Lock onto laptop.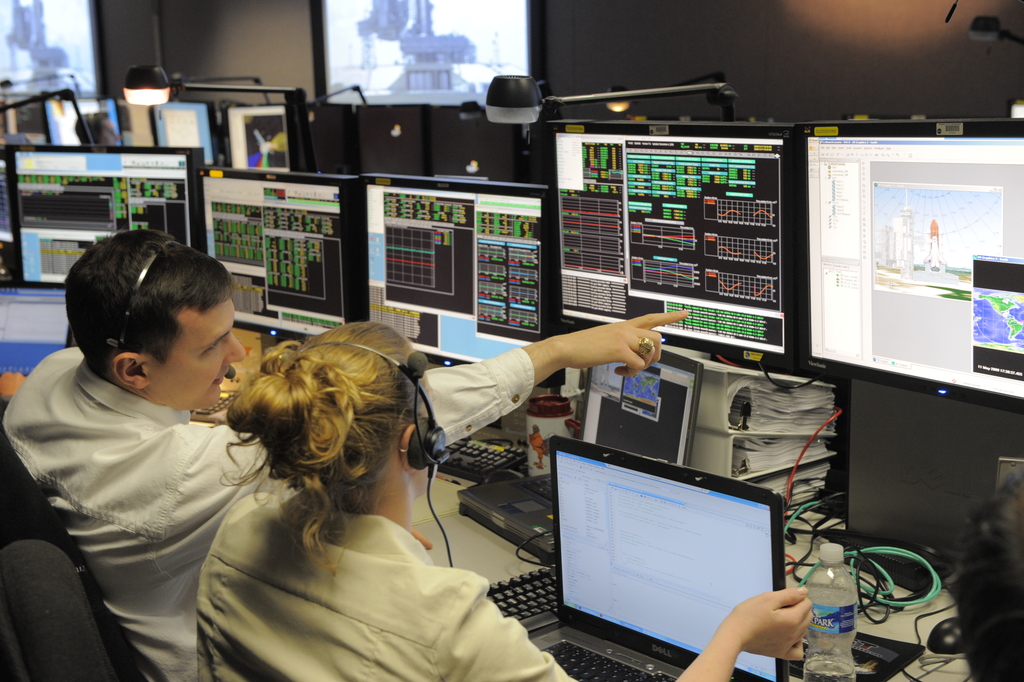
Locked: [523,428,813,681].
